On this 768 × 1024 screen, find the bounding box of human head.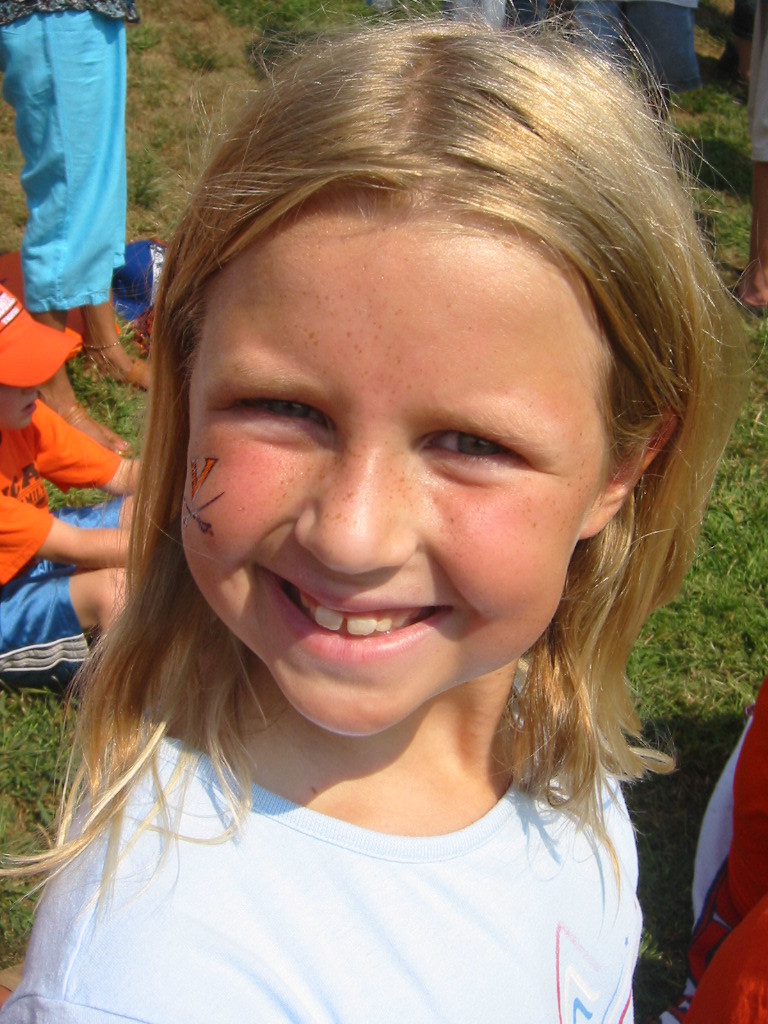
Bounding box: bbox=[146, 71, 685, 614].
